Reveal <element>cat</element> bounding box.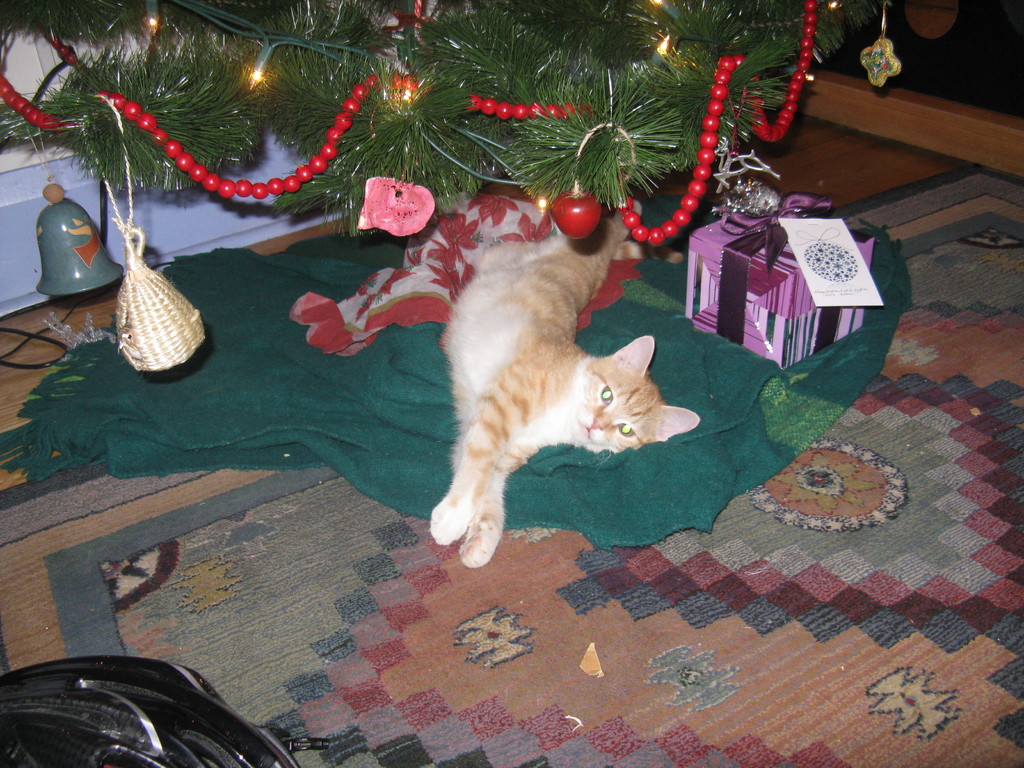
Revealed: [left=422, top=199, right=704, bottom=573].
